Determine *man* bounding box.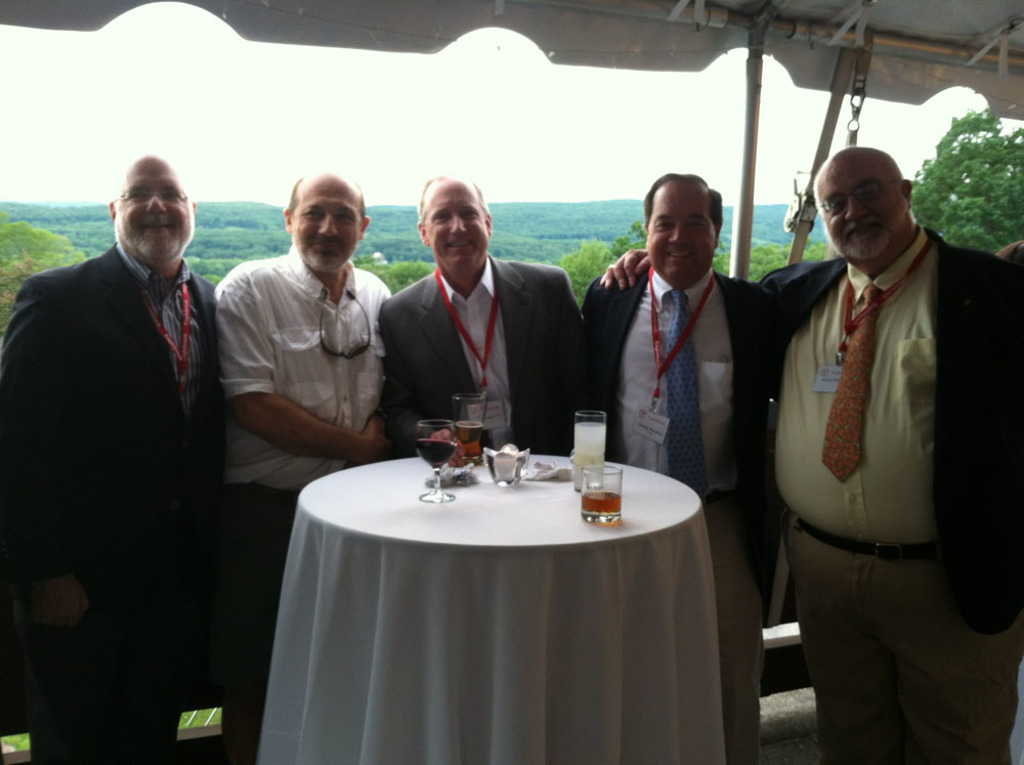
Determined: [377,173,589,466].
